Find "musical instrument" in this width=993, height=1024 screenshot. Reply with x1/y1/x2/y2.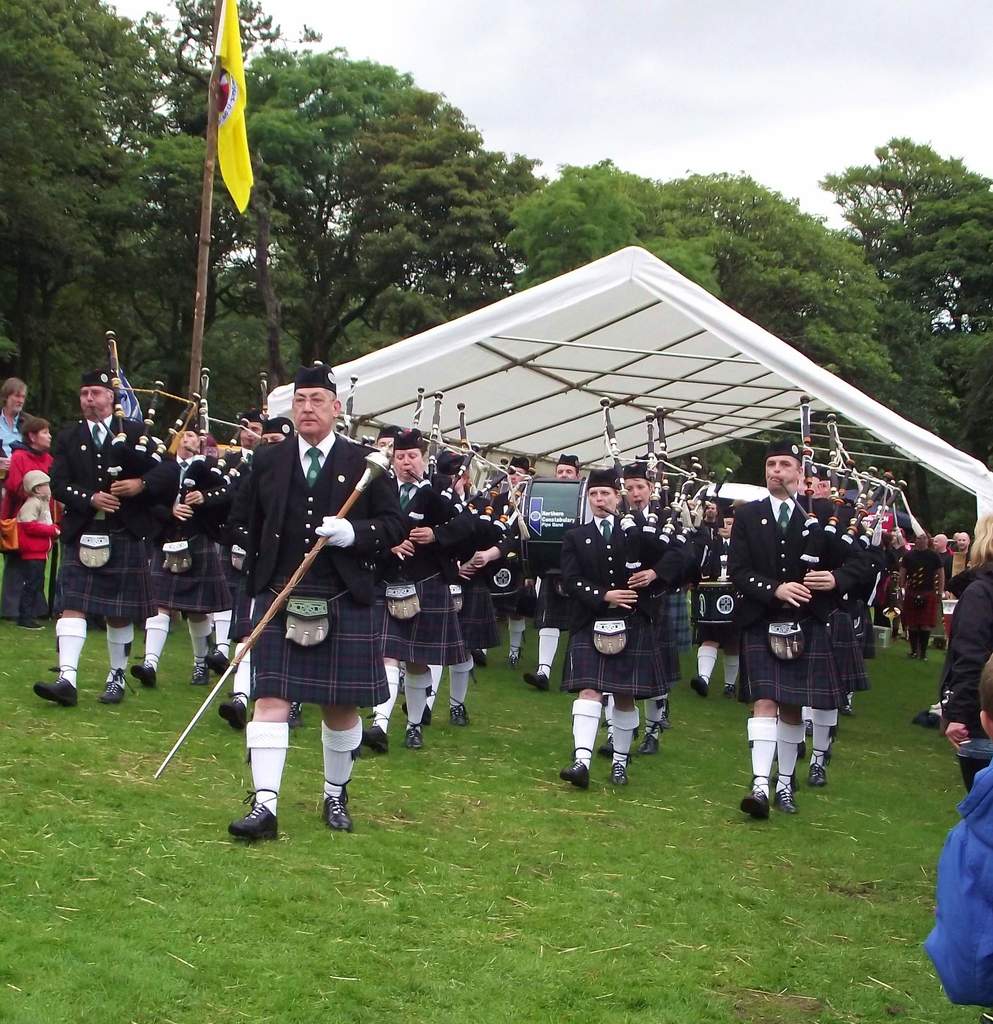
773/394/870/630.
